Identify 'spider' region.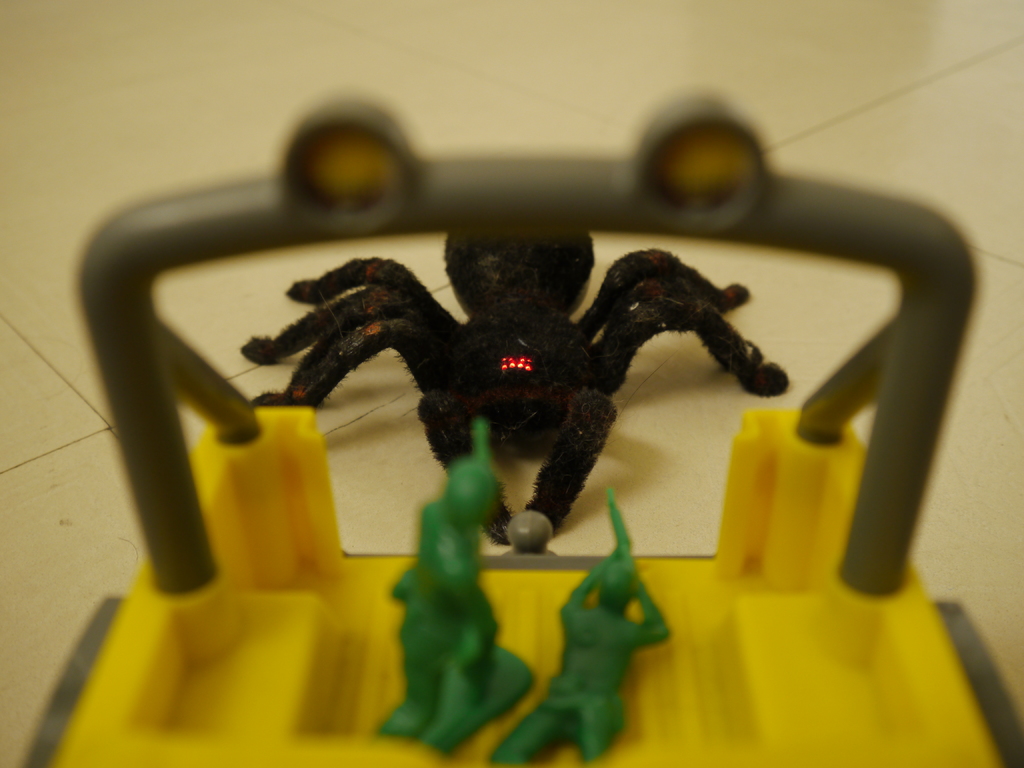
Region: {"left": 238, "top": 229, "right": 799, "bottom": 554}.
